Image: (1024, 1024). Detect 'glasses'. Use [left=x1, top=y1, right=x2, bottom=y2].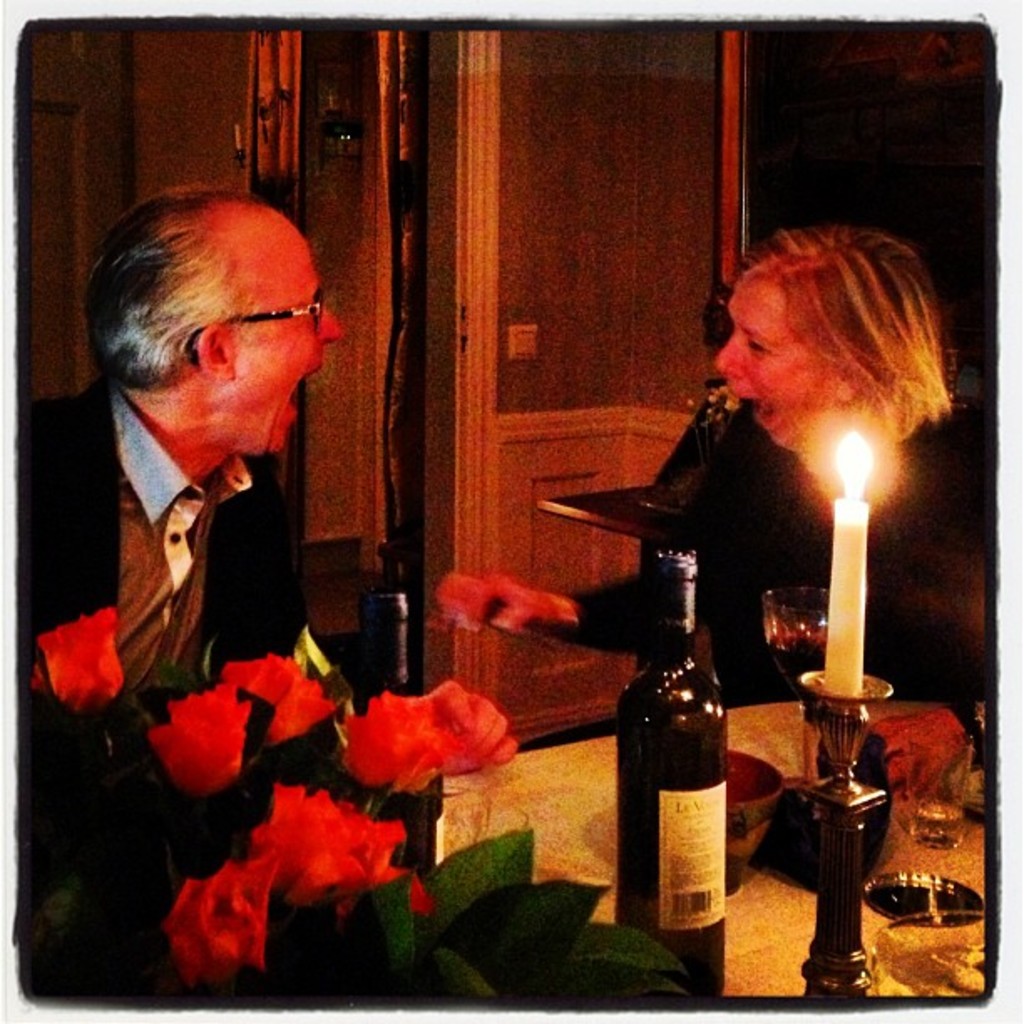
[left=223, top=284, right=326, bottom=333].
